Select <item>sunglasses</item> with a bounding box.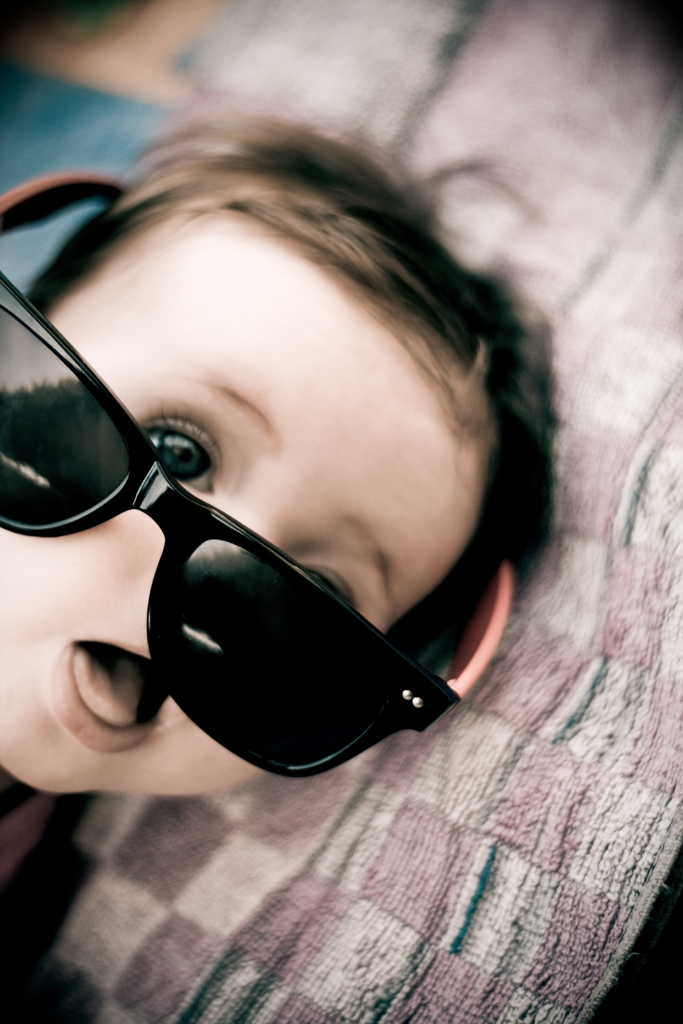
0/170/509/783.
